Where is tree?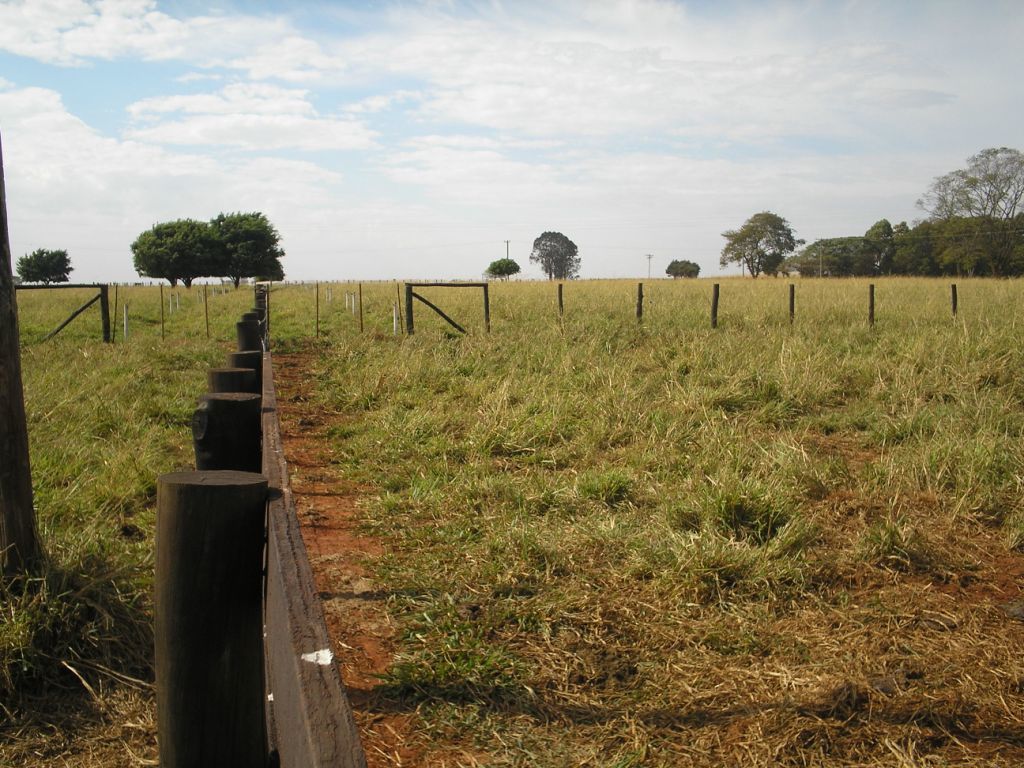
region(486, 257, 523, 284).
